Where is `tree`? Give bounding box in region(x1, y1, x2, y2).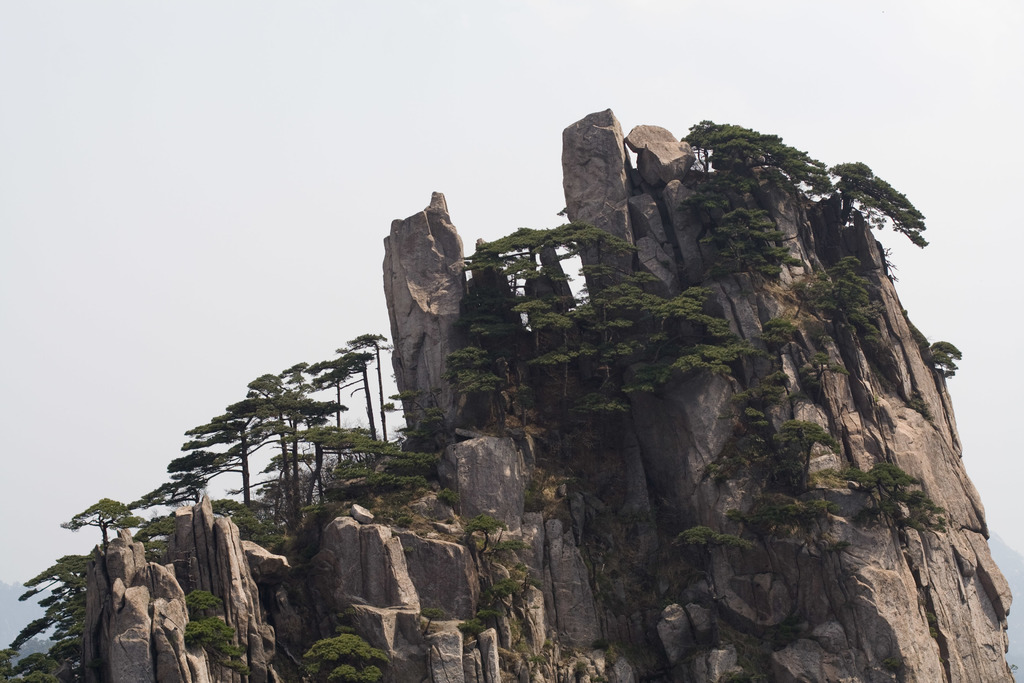
region(182, 587, 221, 614).
